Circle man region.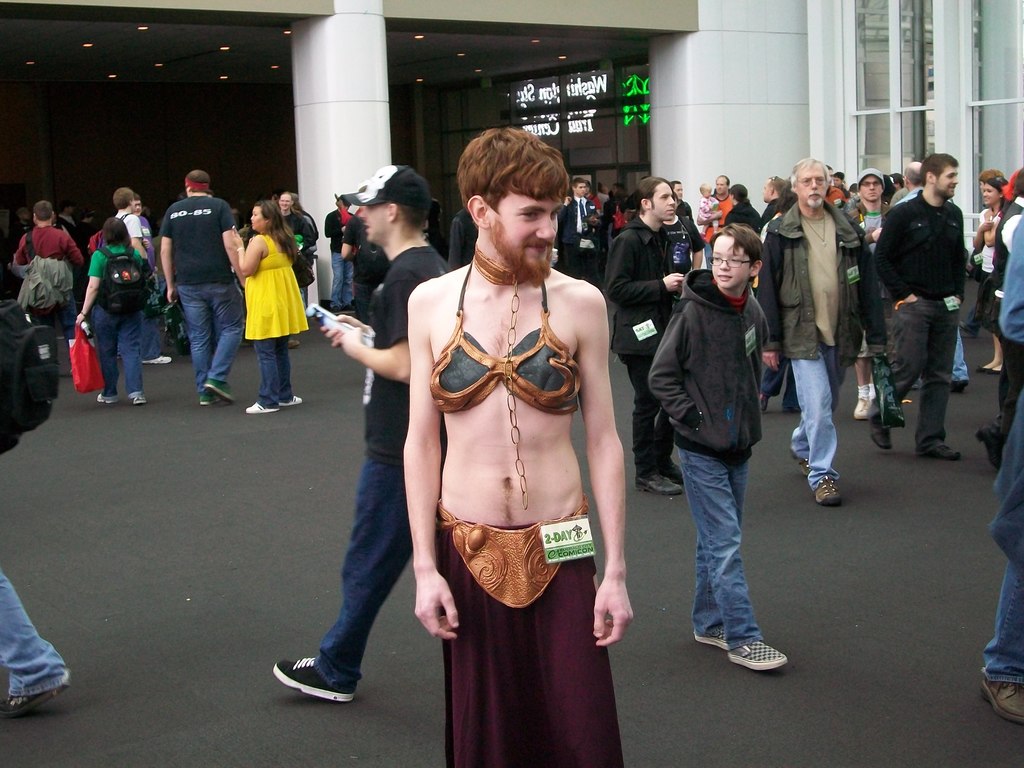
Region: left=603, top=177, right=684, bottom=496.
